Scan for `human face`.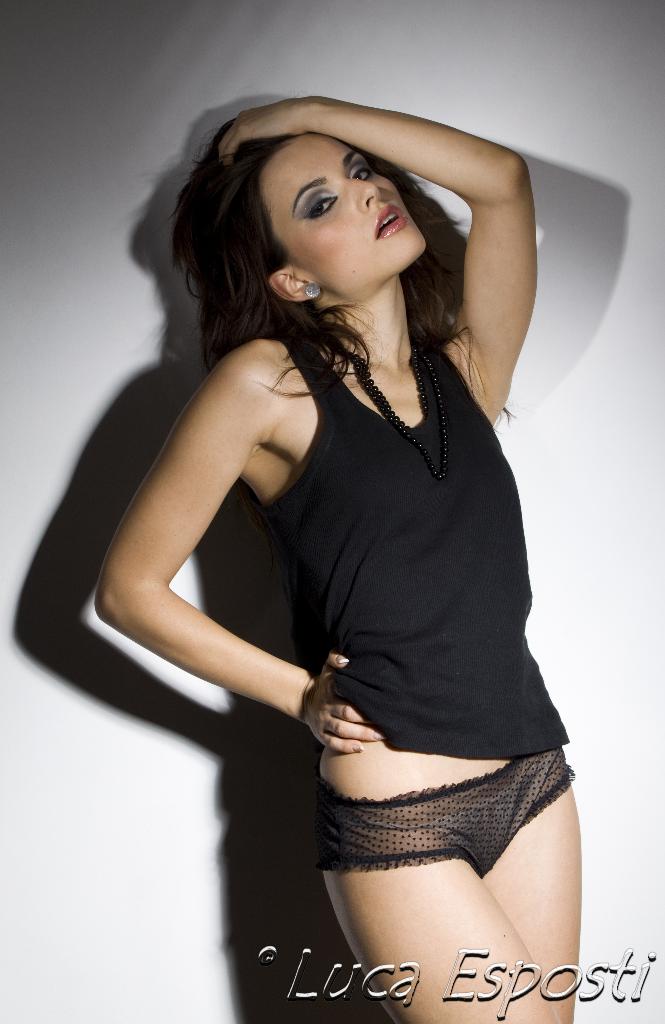
Scan result: [258, 135, 427, 294].
